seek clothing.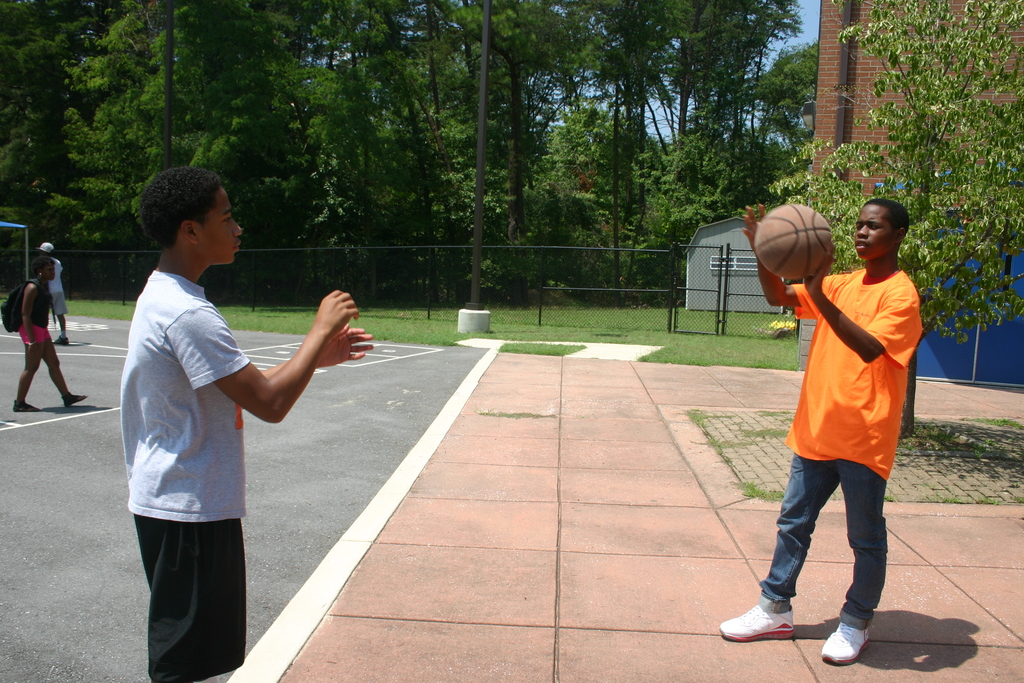
[left=788, top=250, right=924, bottom=517].
